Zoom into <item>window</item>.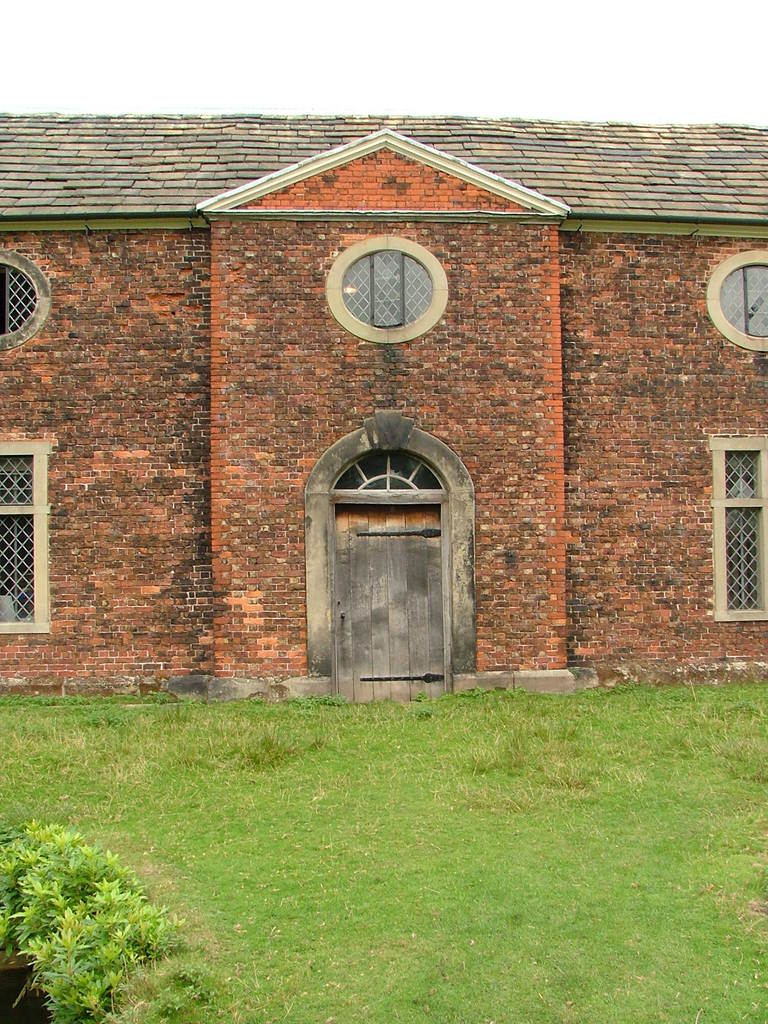
Zoom target: [left=0, top=260, right=42, bottom=337].
